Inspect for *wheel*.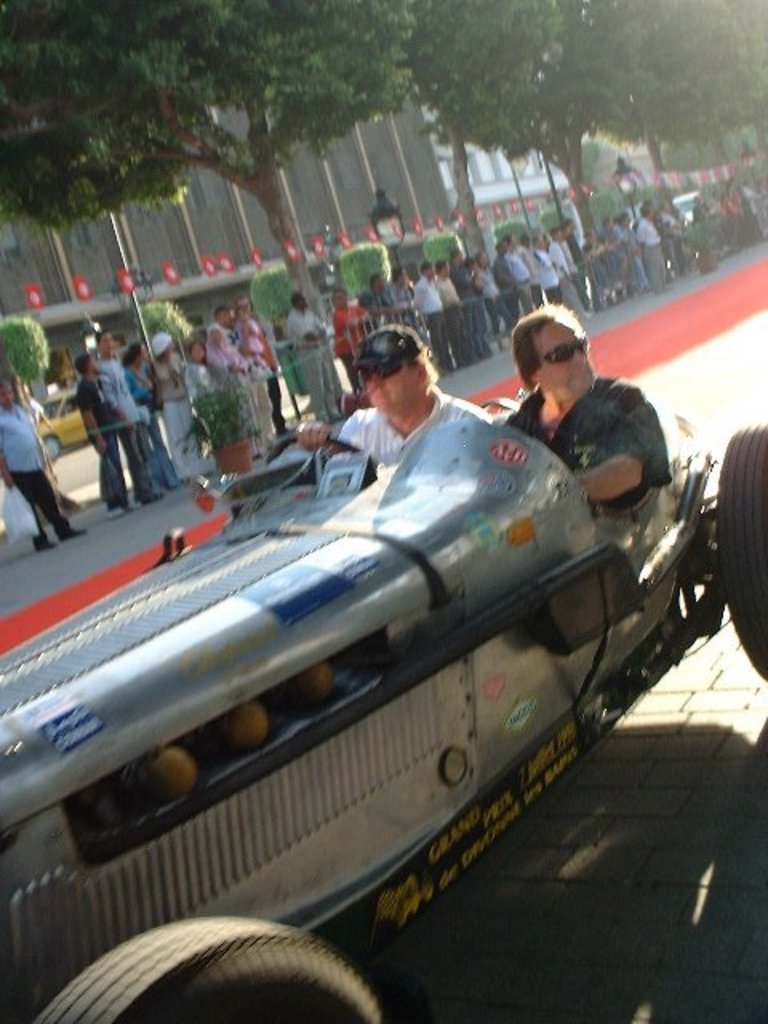
Inspection: x1=266, y1=435, x2=376, y2=488.
